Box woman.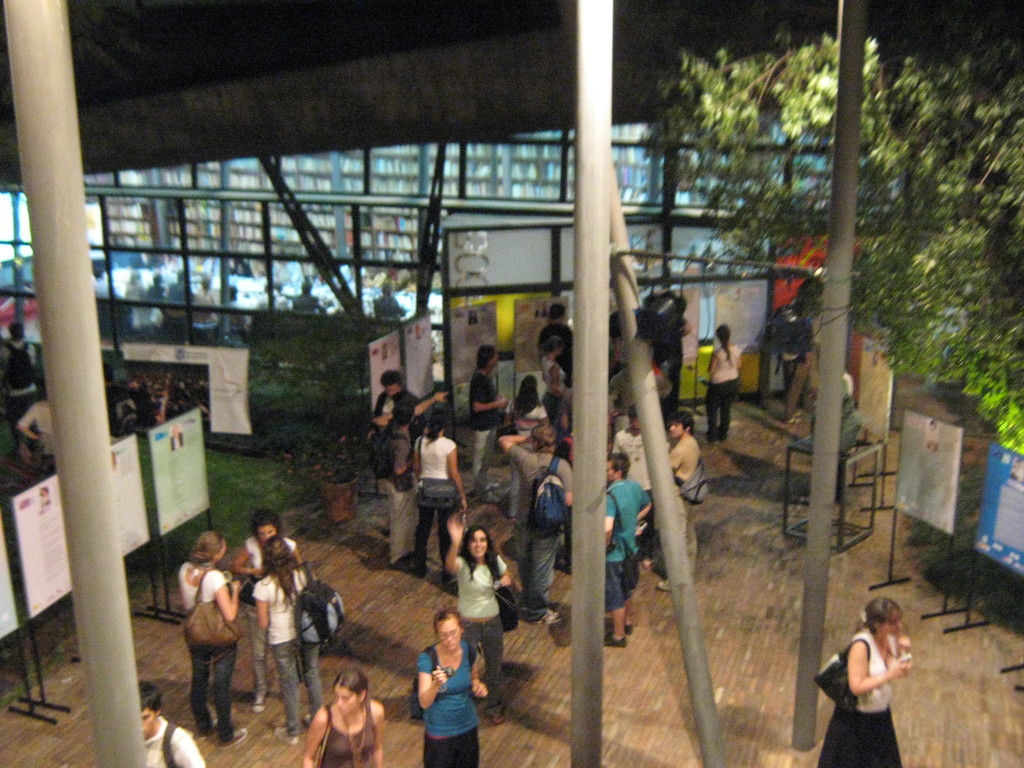
l=819, t=585, r=931, b=749.
